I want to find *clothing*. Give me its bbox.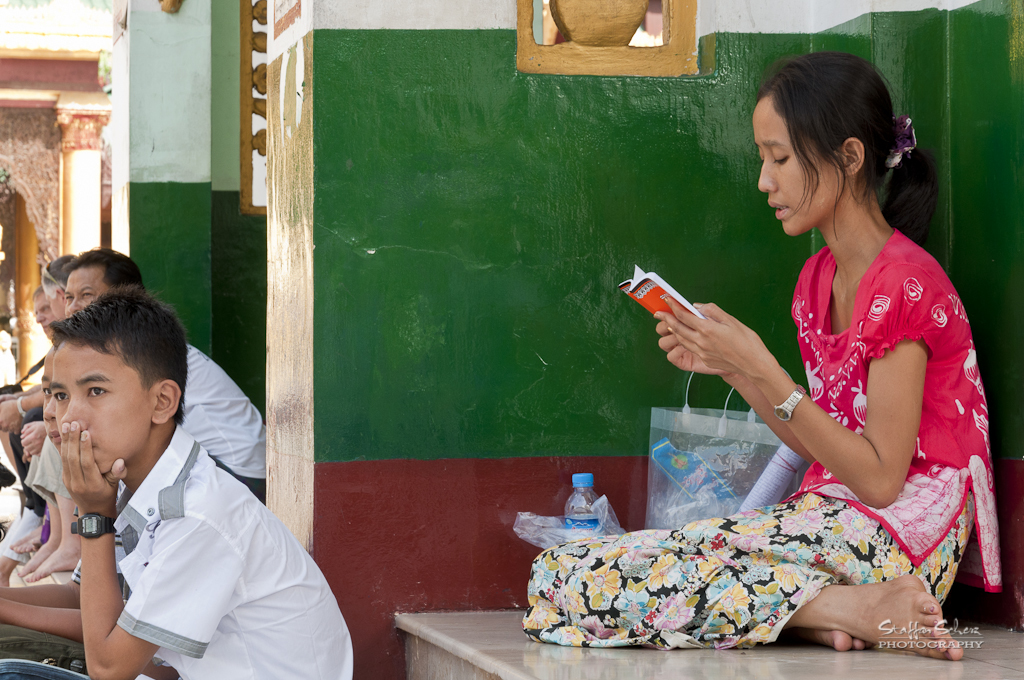
0, 427, 358, 679.
